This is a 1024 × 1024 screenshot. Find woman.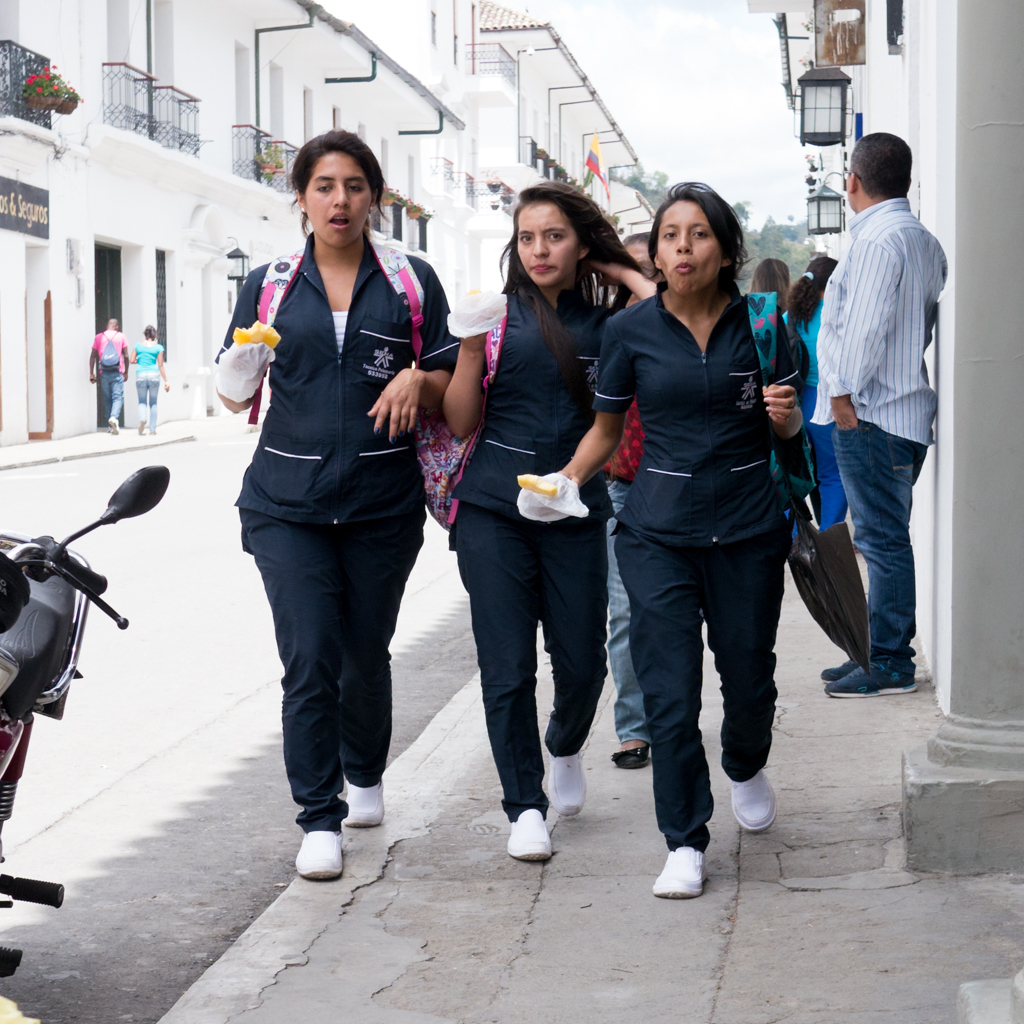
Bounding box: 597, 232, 657, 760.
